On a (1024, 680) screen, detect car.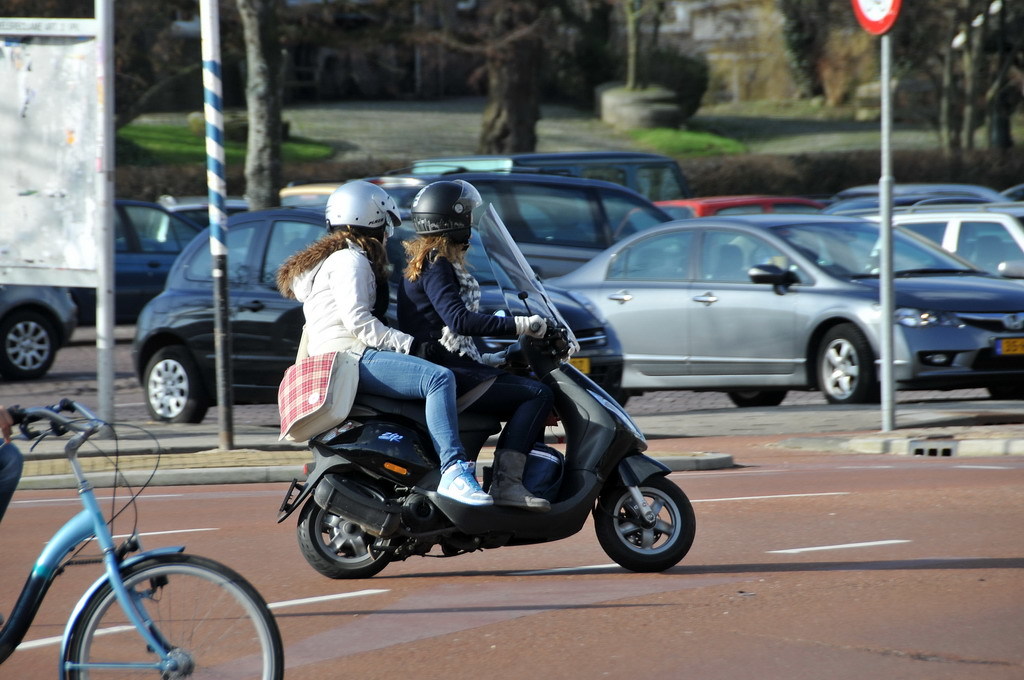
region(517, 197, 1008, 421).
